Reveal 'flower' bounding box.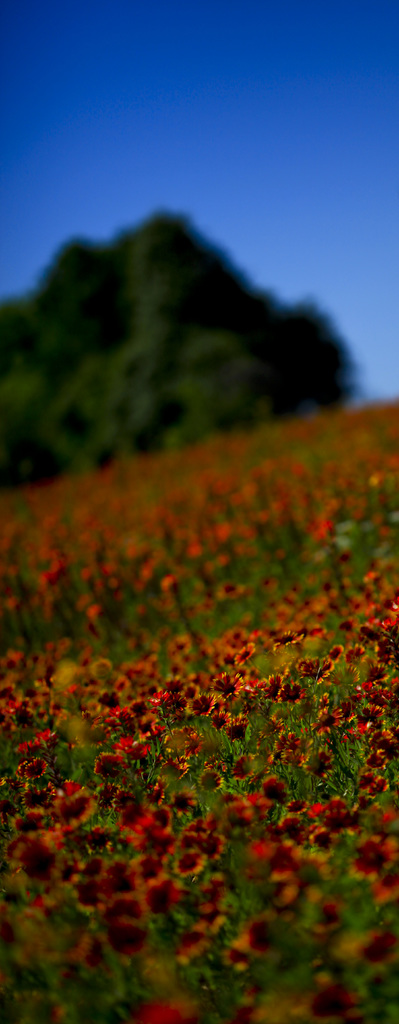
Revealed: <region>176, 853, 206, 881</region>.
